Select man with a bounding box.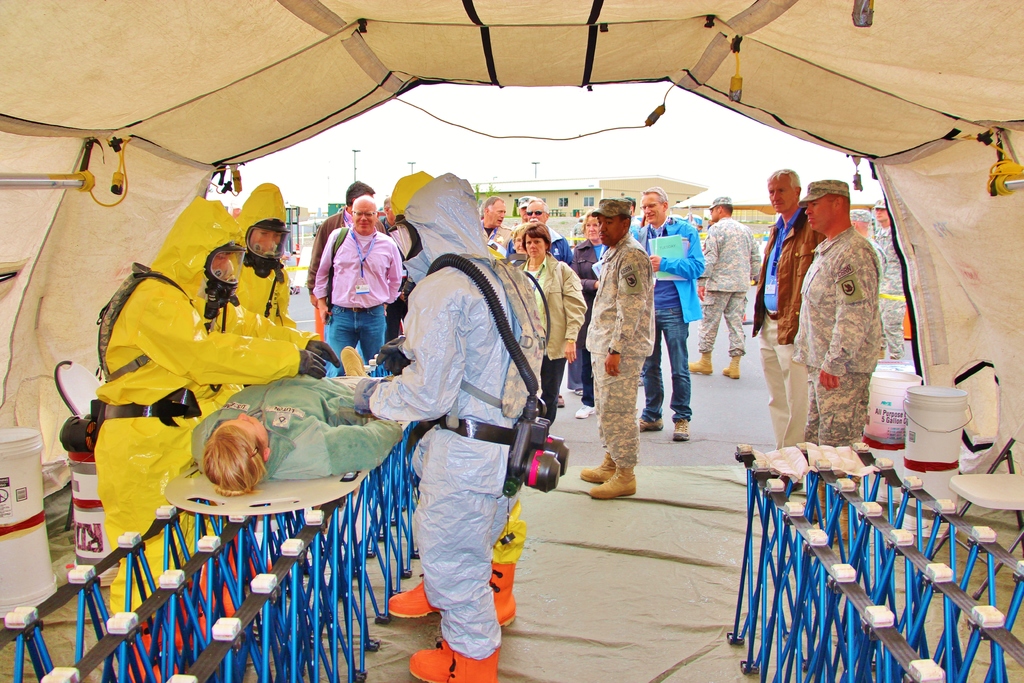
pyautogui.locateOnScreen(573, 192, 659, 503).
